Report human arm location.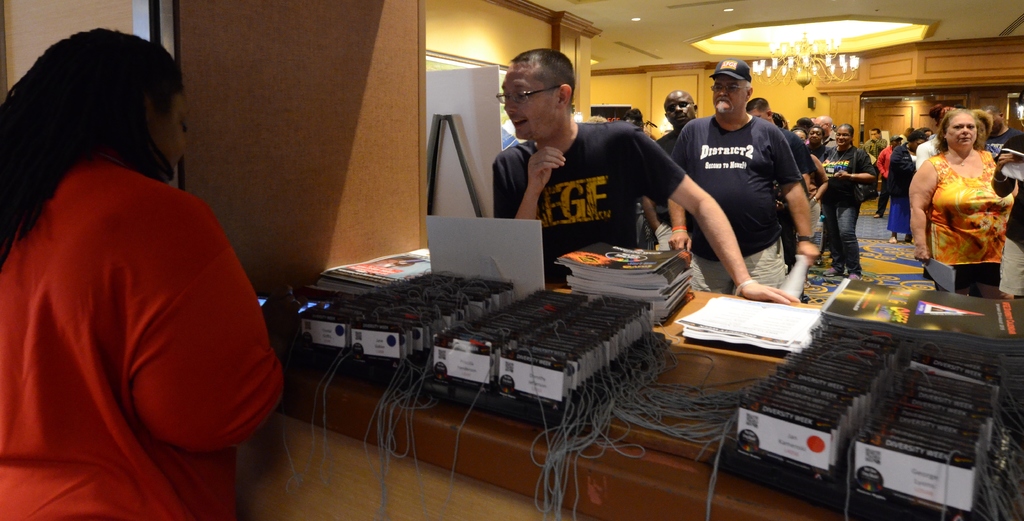
Report: 868/147/1009/157.
